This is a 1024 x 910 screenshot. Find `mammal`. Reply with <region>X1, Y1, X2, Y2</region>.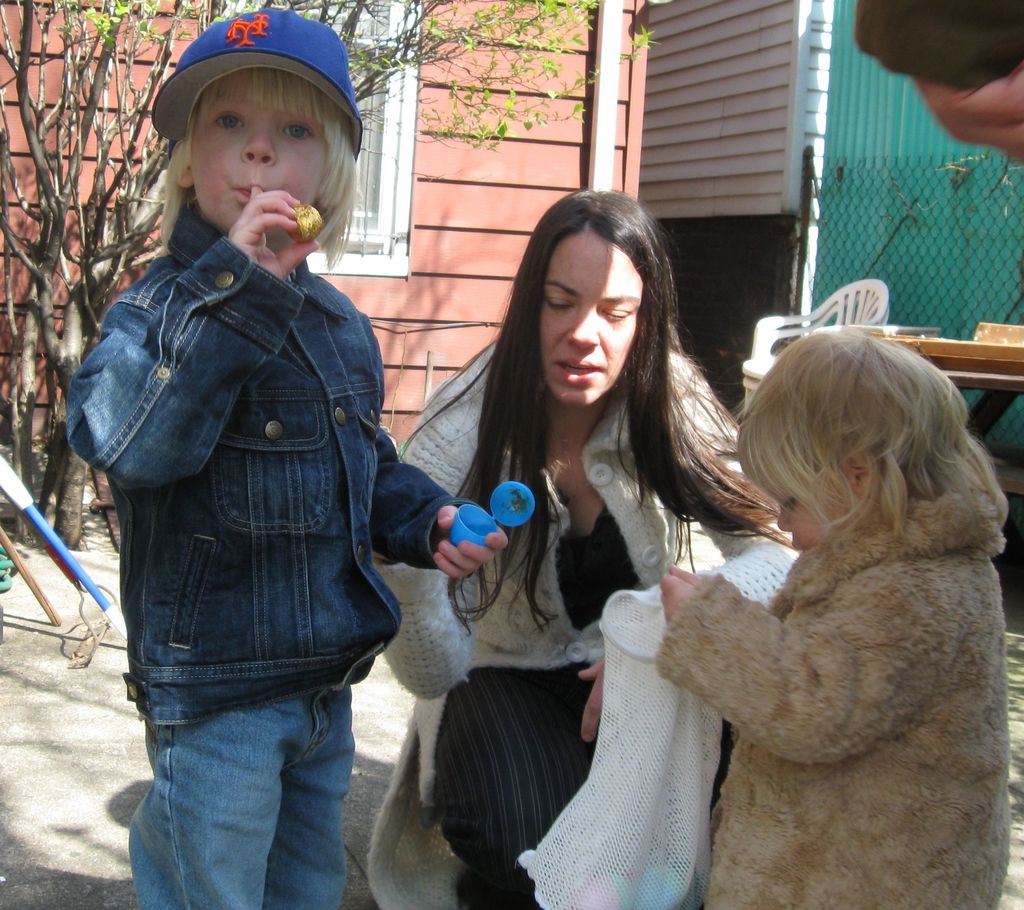
<region>375, 242, 748, 850</region>.
